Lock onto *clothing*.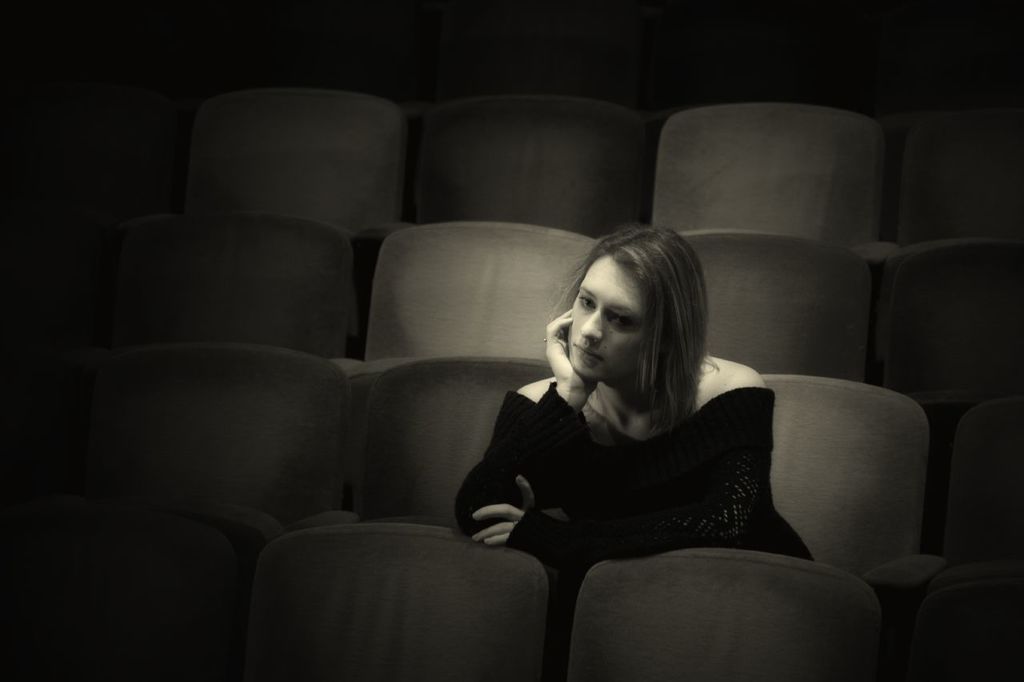
Locked: select_region(491, 306, 810, 616).
